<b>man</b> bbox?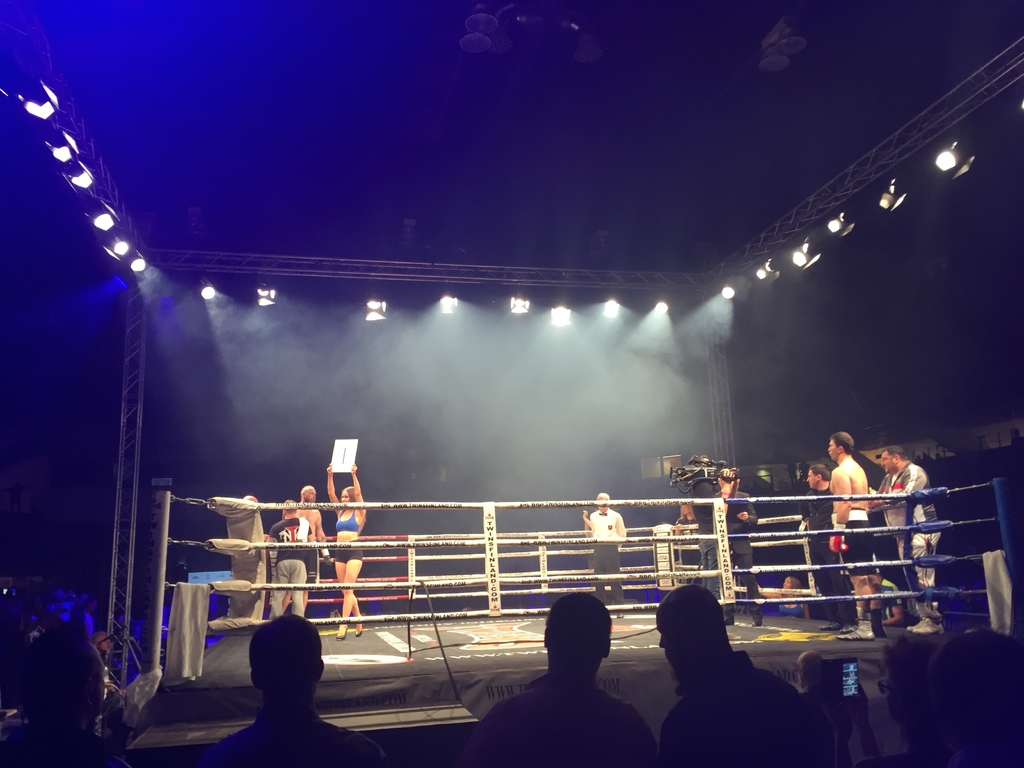
{"left": 796, "top": 464, "right": 858, "bottom": 627}
